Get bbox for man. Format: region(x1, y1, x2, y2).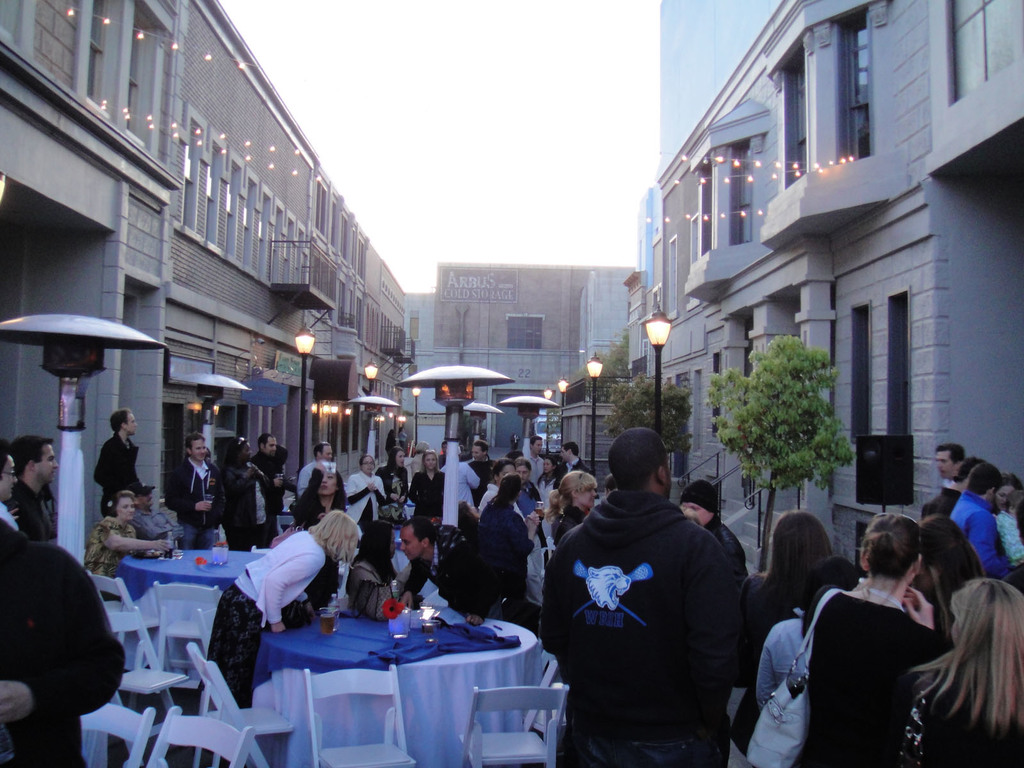
region(552, 441, 595, 487).
